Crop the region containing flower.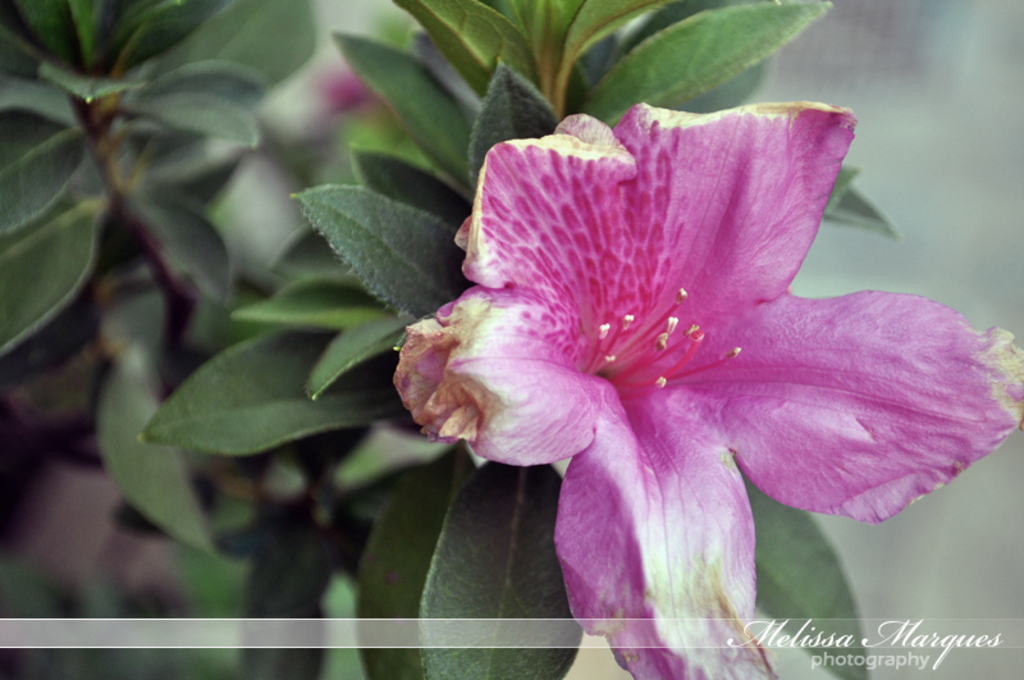
Crop region: {"left": 367, "top": 63, "right": 975, "bottom": 624}.
